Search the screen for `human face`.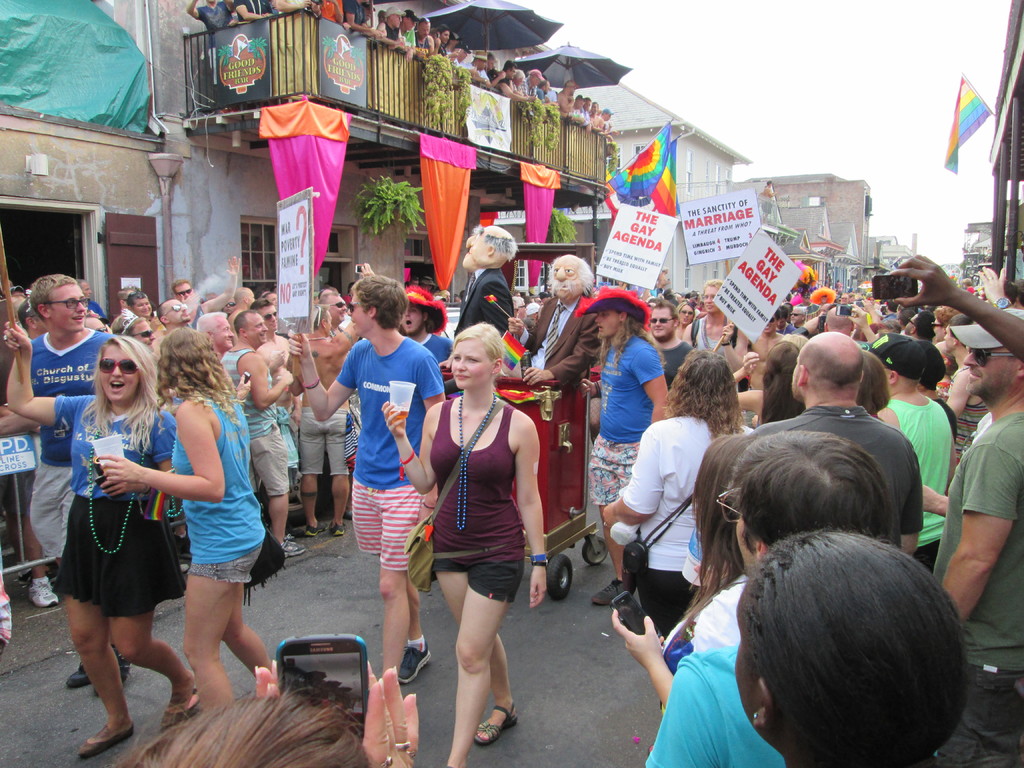
Found at (left=680, top=304, right=694, bottom=323).
